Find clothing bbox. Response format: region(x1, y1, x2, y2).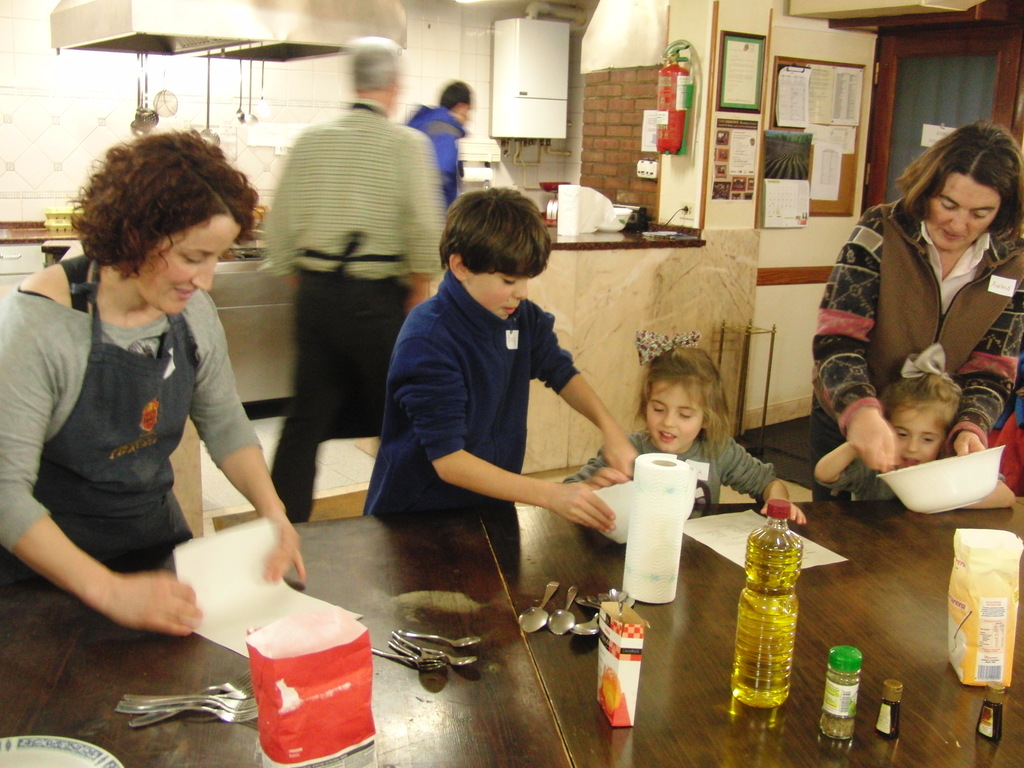
region(824, 161, 1012, 476).
